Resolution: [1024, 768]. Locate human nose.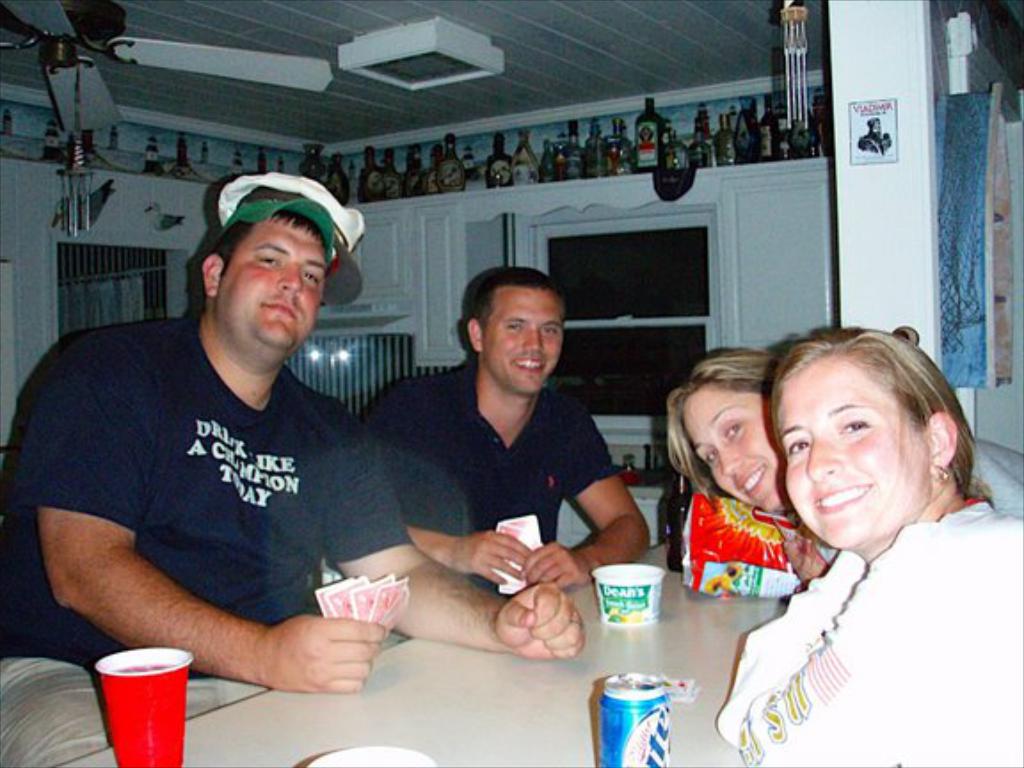
bbox(279, 265, 304, 293).
